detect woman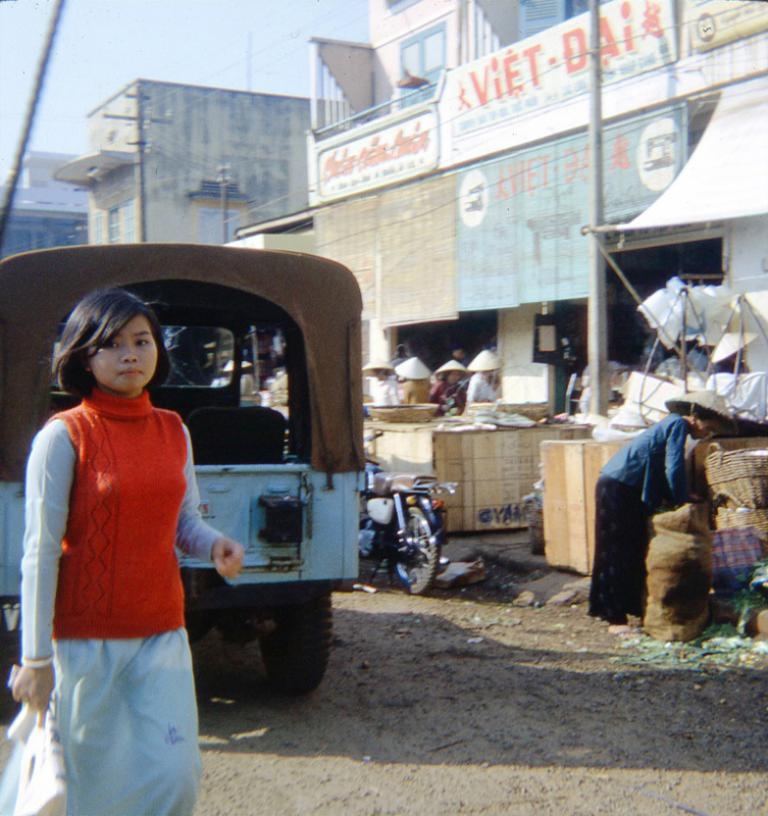
<bbox>0, 290, 242, 815</bbox>
